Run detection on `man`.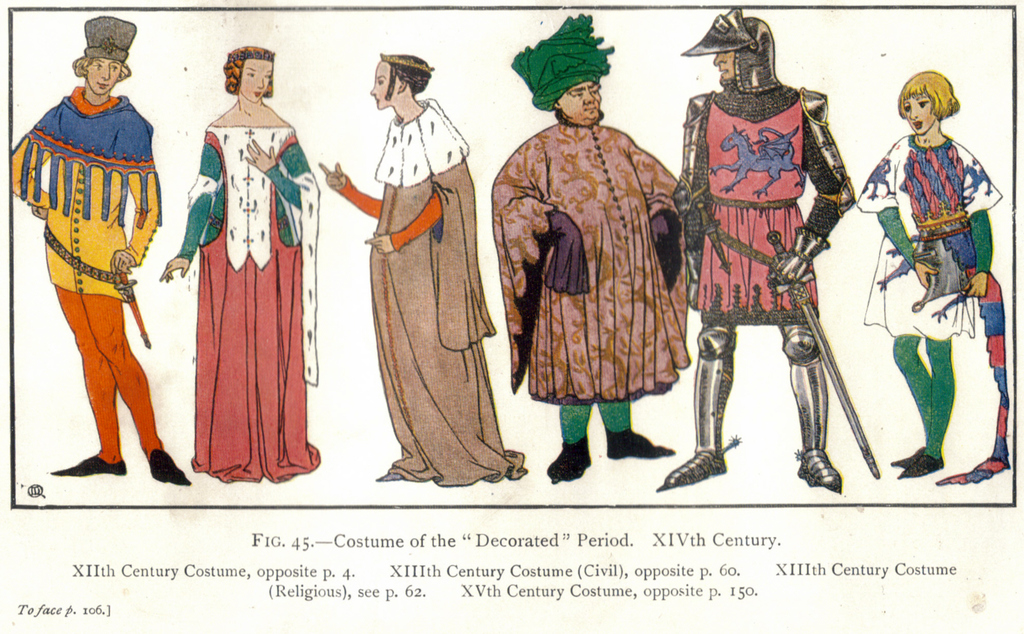
Result: 23 20 173 491.
